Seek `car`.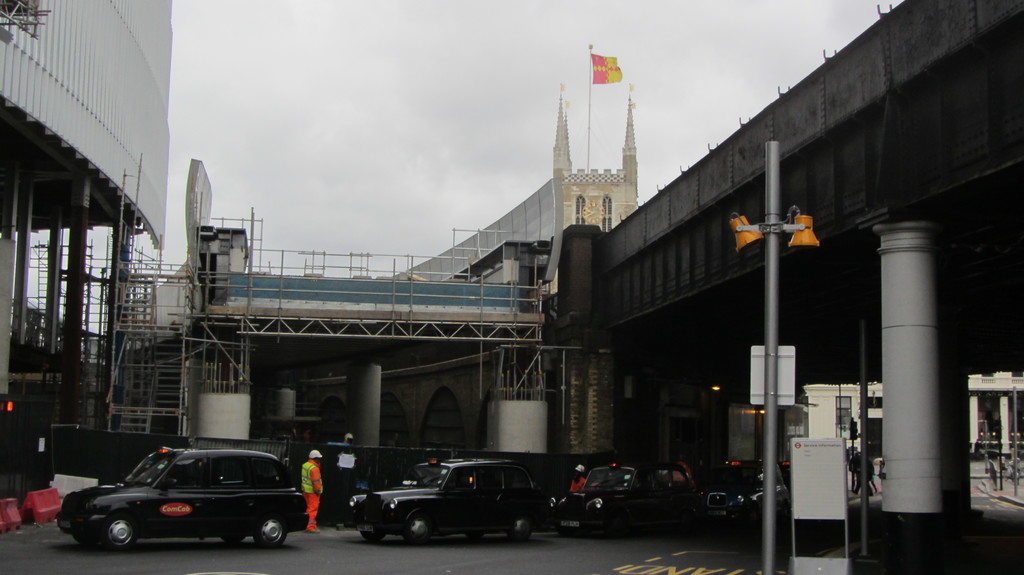
694:459:791:531.
